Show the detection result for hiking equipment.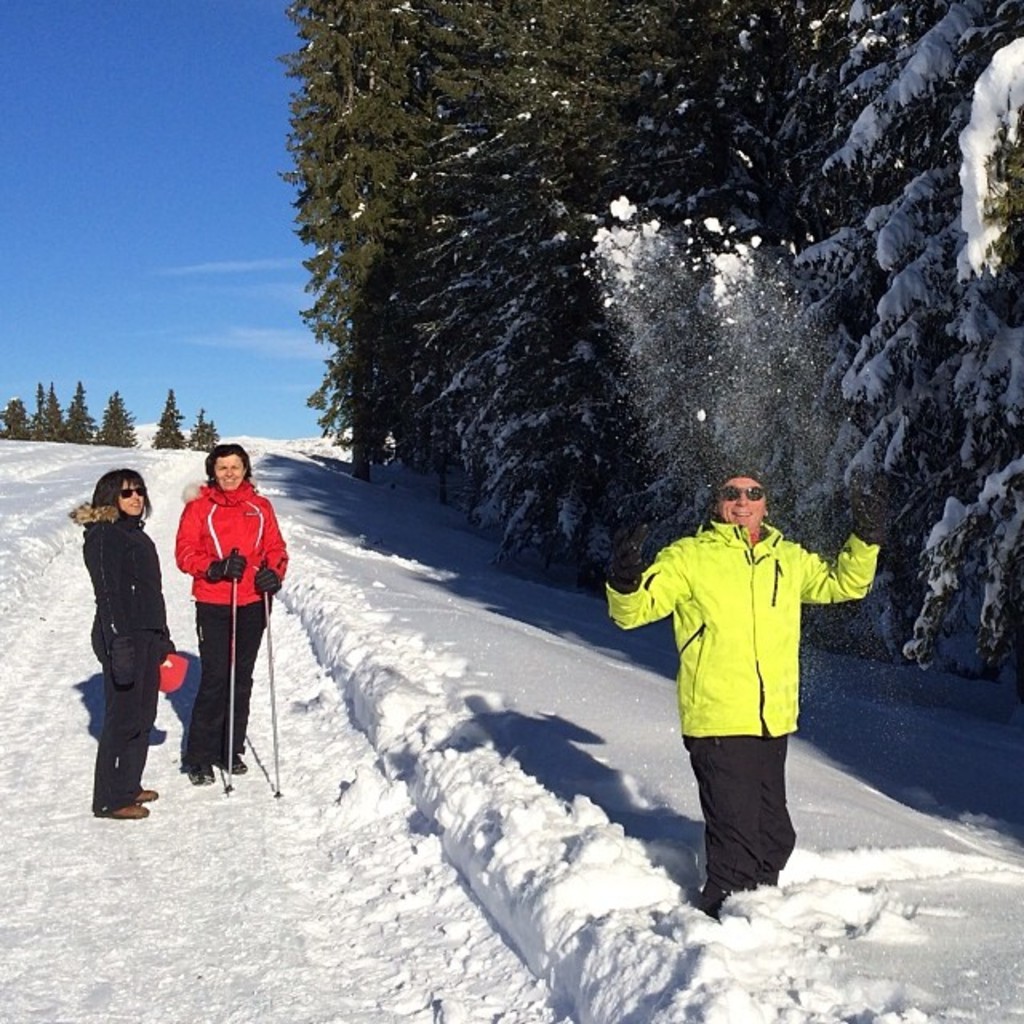
258:562:286:802.
